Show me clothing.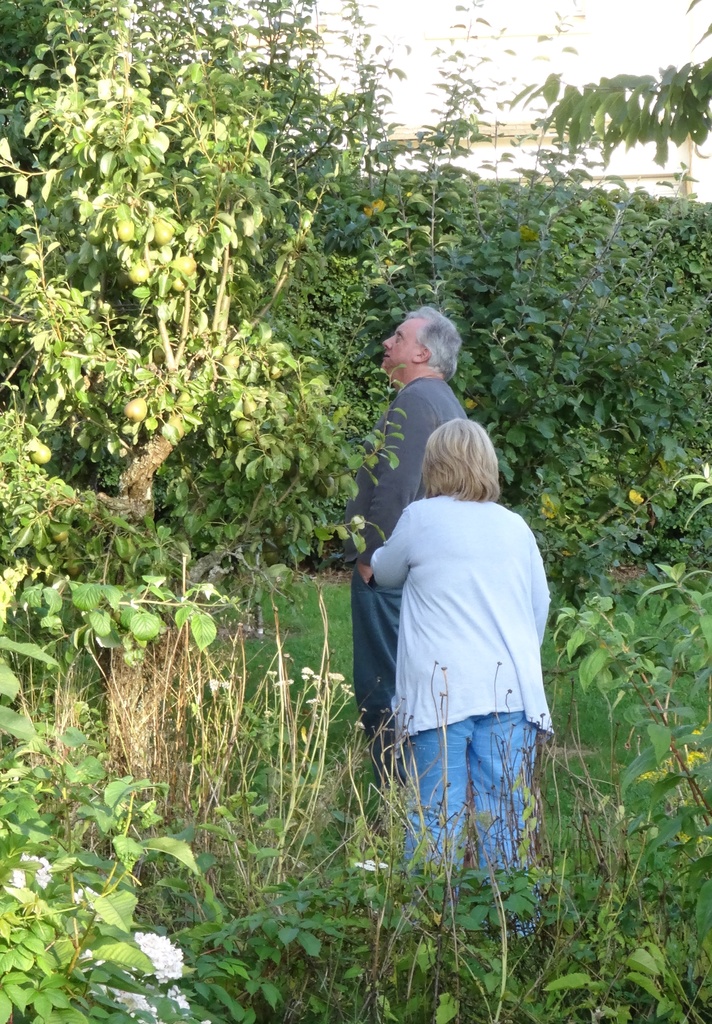
clothing is here: 360:495:551:759.
